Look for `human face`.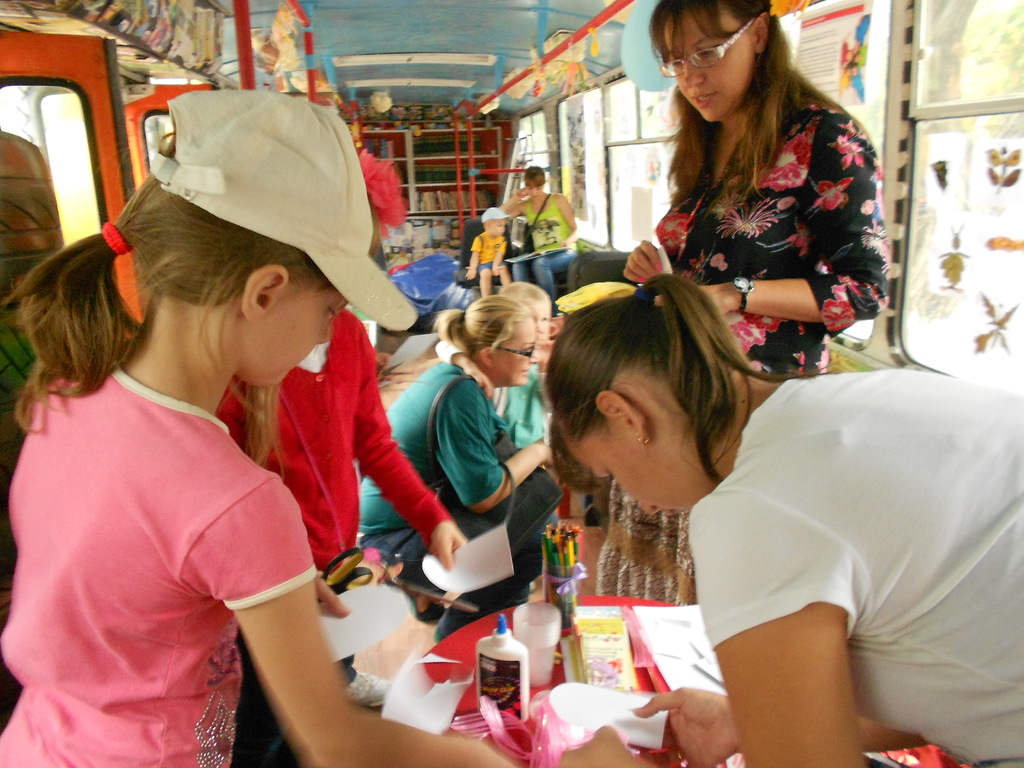
Found: detection(488, 319, 541, 385).
